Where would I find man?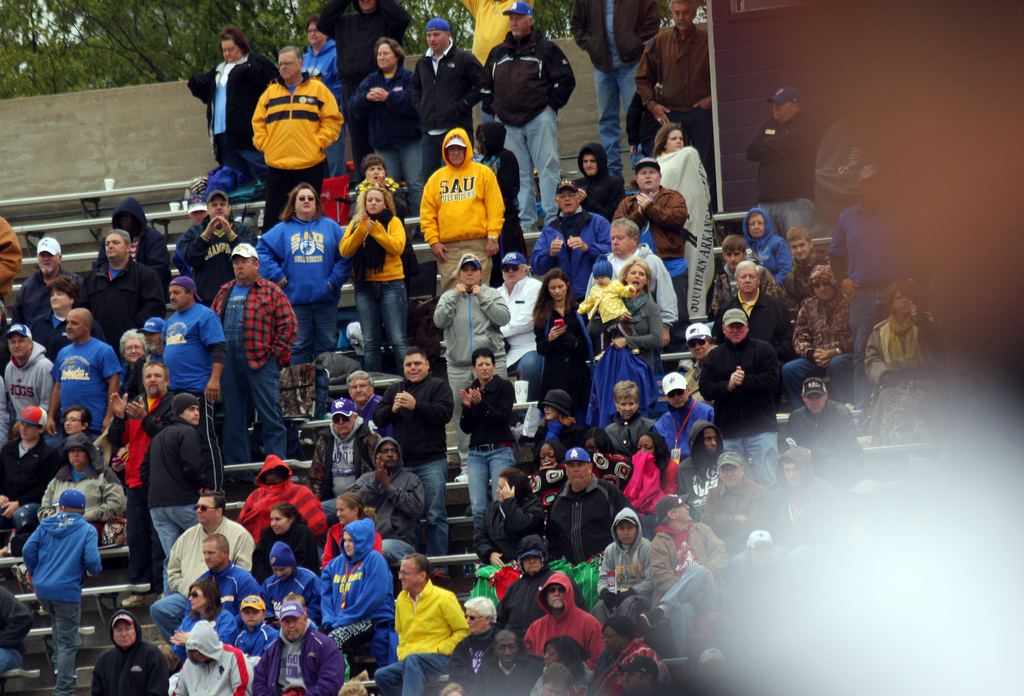
At box=[714, 259, 789, 357].
